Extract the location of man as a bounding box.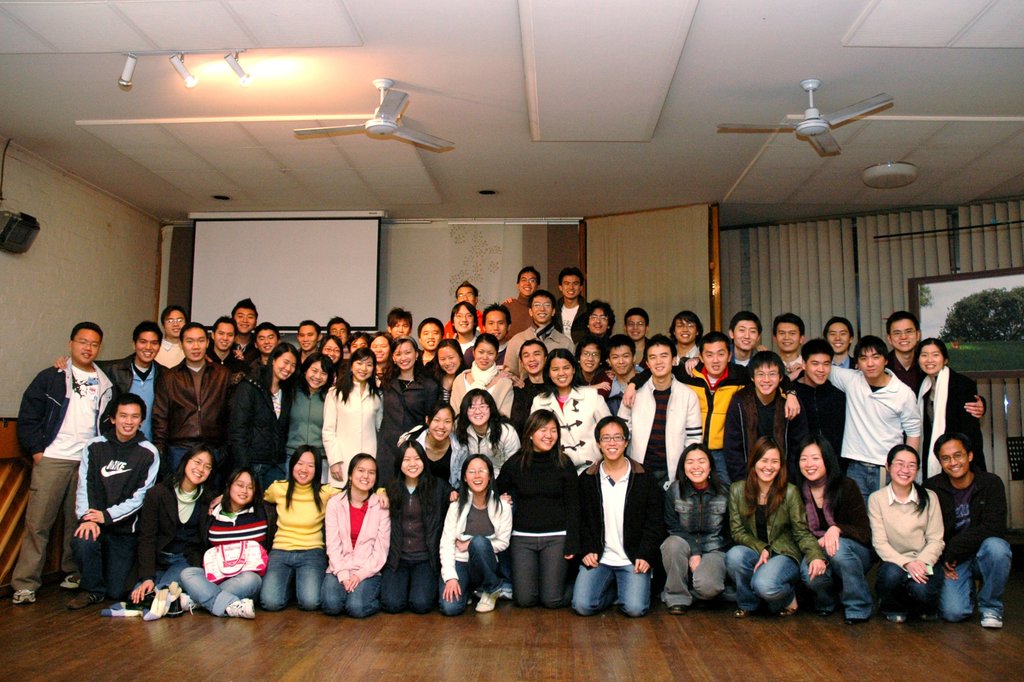
[left=231, top=298, right=257, bottom=349].
